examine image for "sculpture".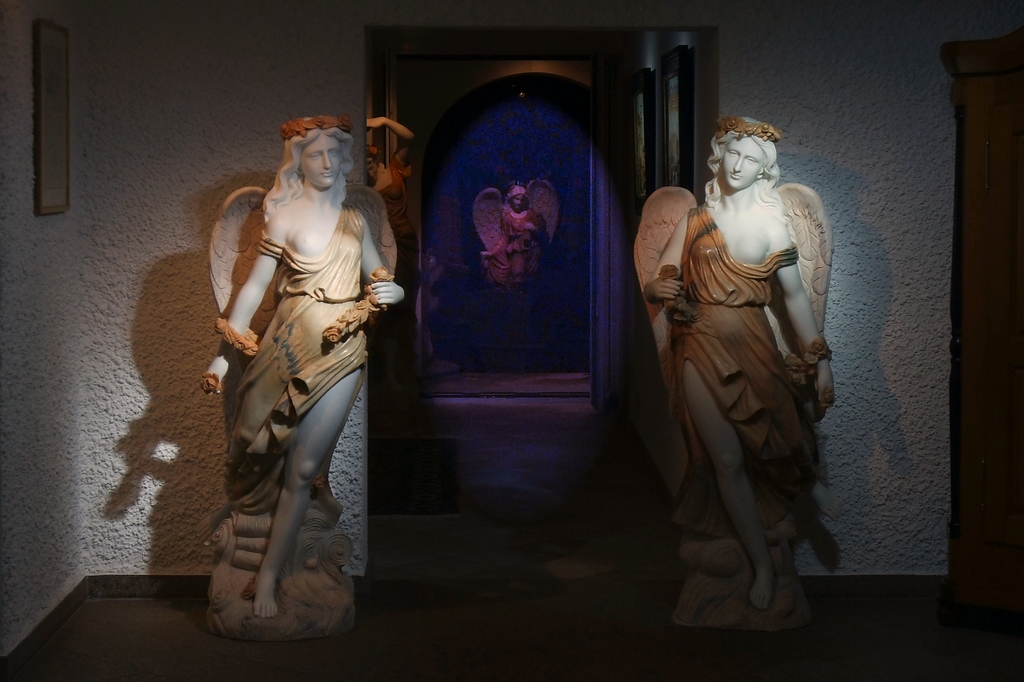
Examination result: crop(205, 118, 412, 637).
